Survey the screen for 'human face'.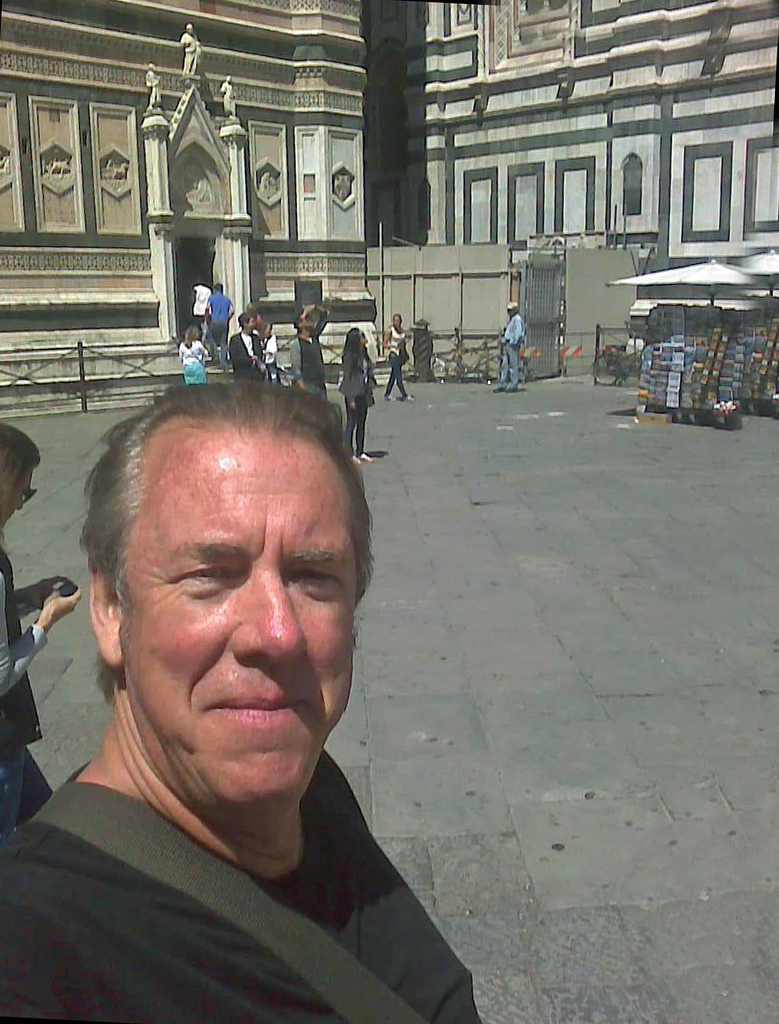
Survey found: (x1=120, y1=450, x2=357, y2=823).
